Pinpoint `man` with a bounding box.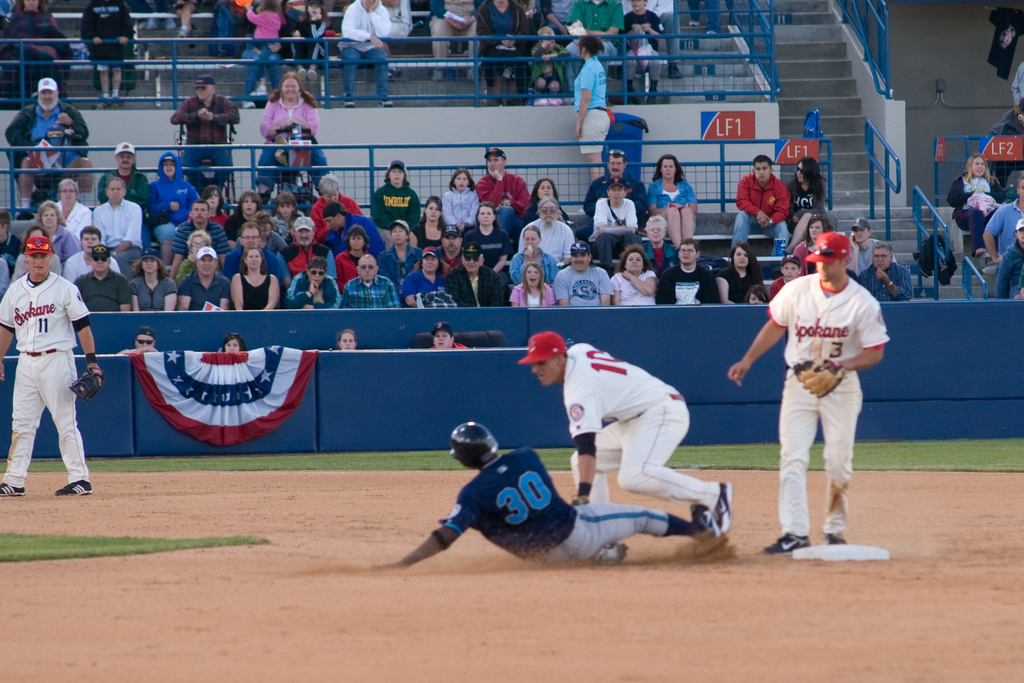
(x1=70, y1=247, x2=134, y2=310).
